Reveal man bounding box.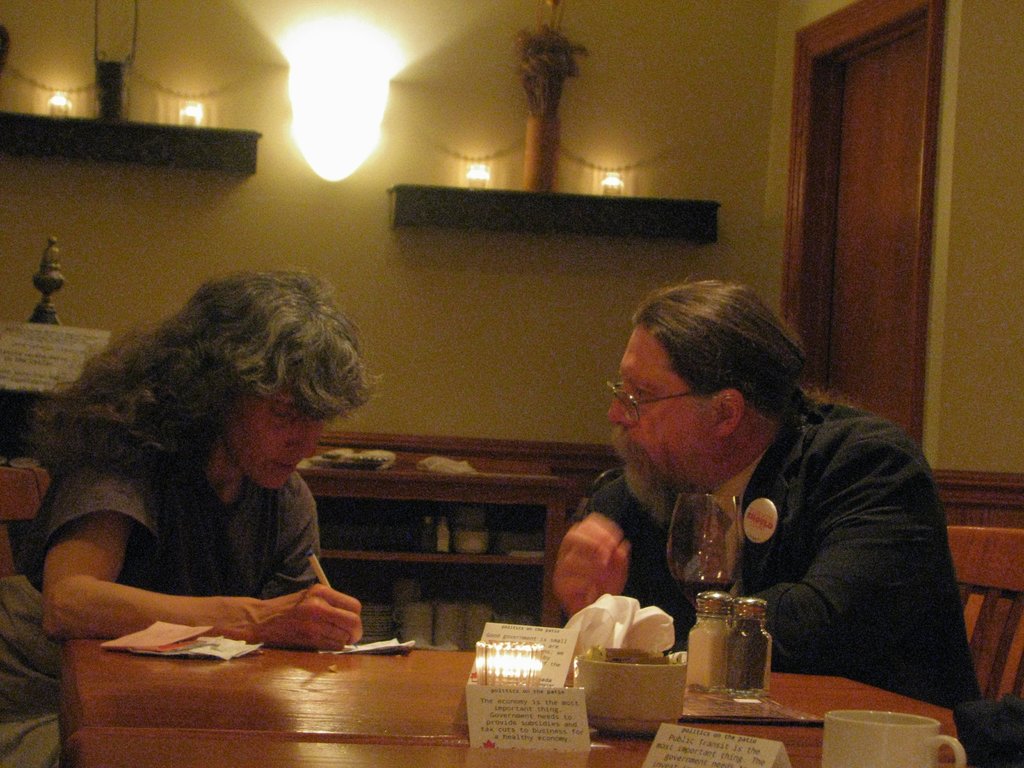
Revealed: bbox(536, 276, 1000, 707).
